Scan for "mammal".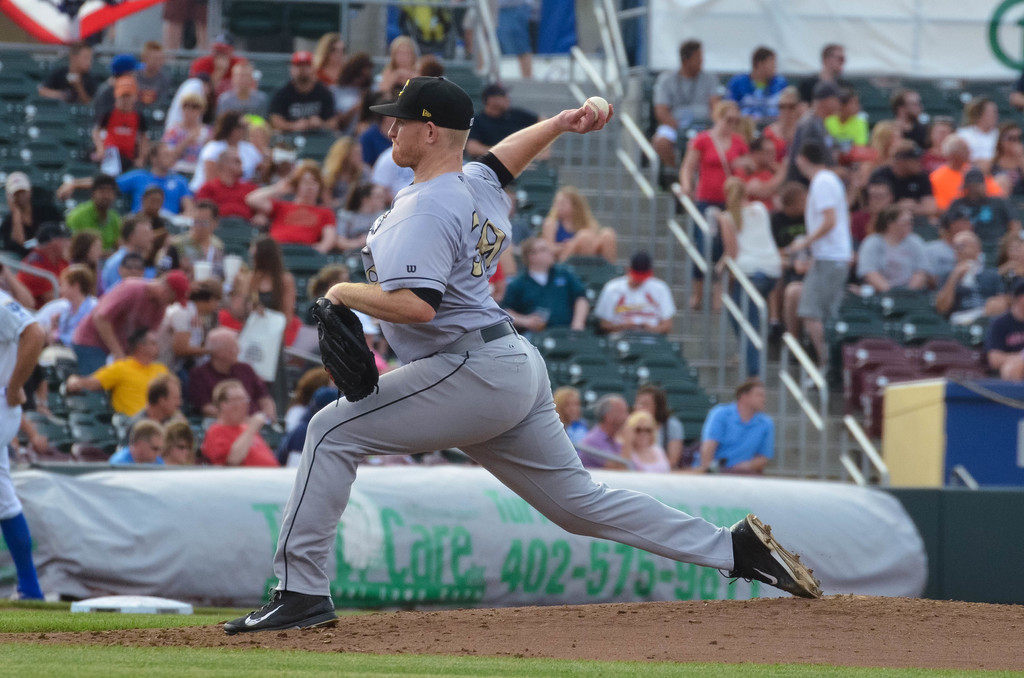
Scan result: select_region(0, 292, 46, 603).
